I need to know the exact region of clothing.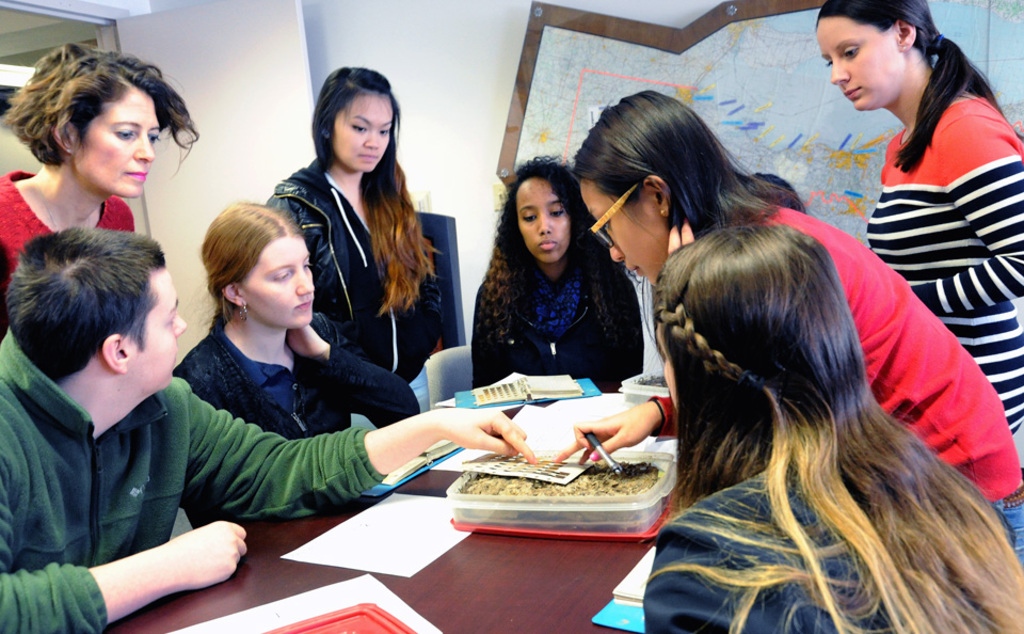
Region: pyautogui.locateOnScreen(740, 199, 1023, 567).
